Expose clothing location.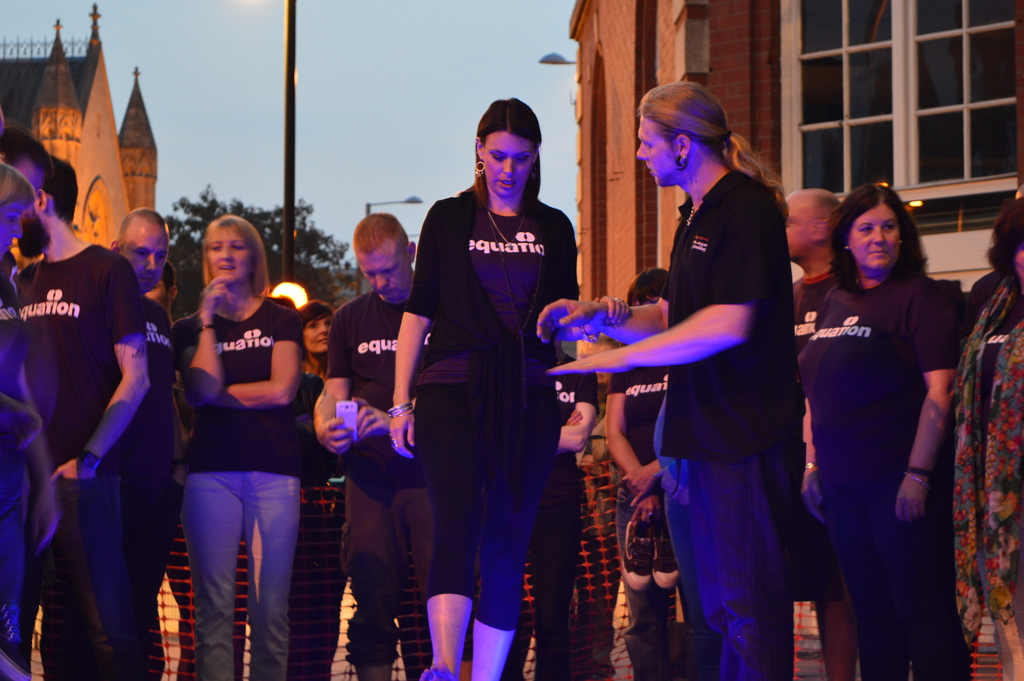
Exposed at 0,289,31,597.
